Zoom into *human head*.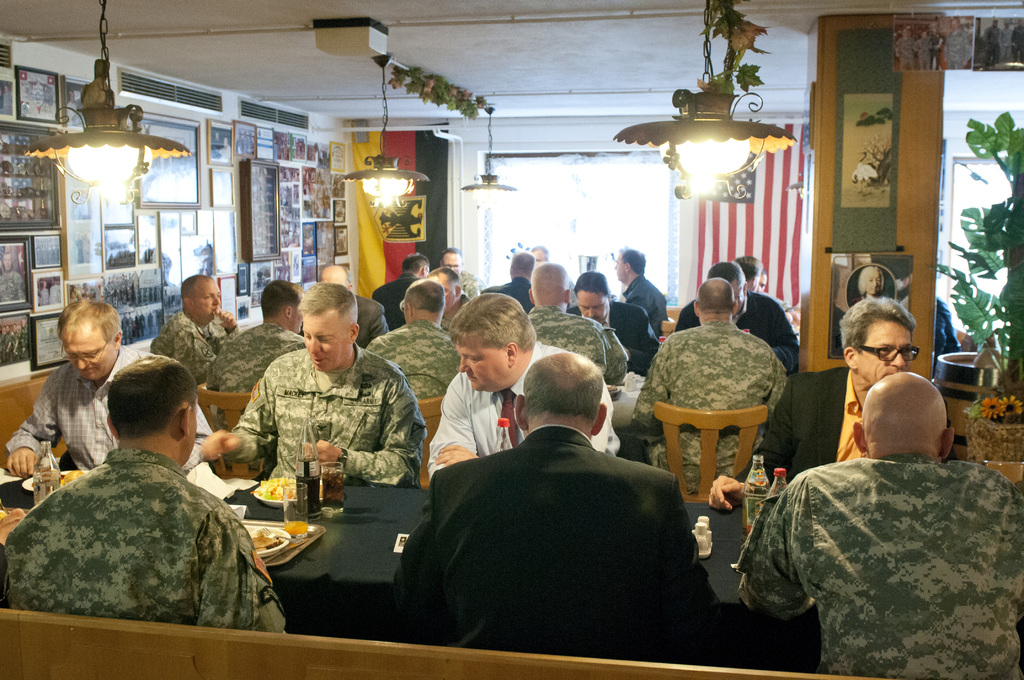
Zoom target: rect(735, 257, 762, 288).
